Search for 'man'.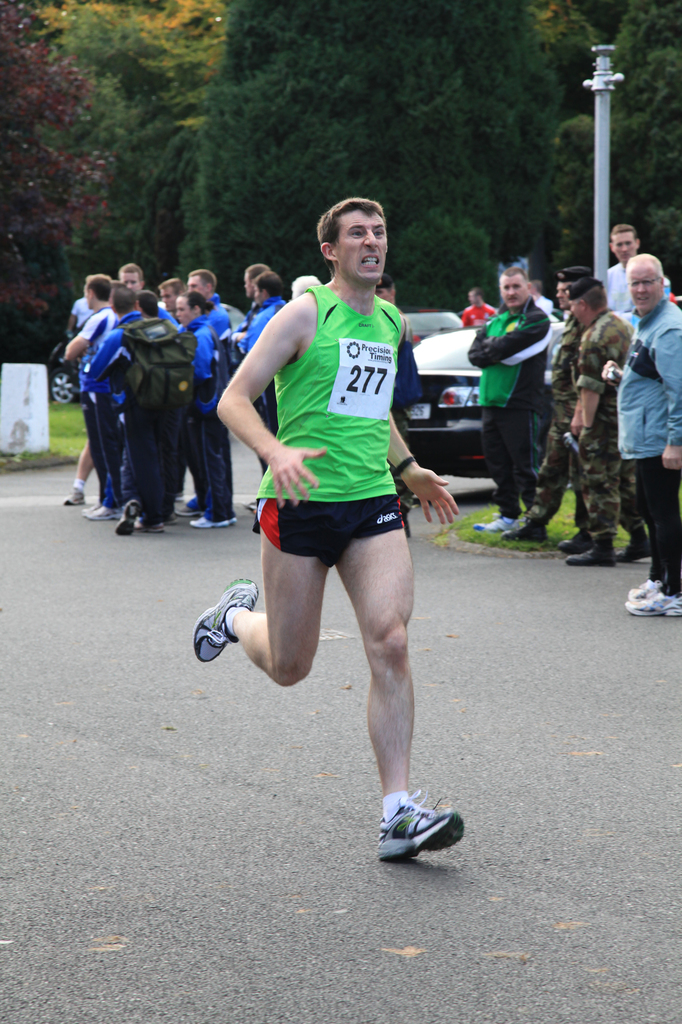
Found at region(460, 286, 498, 326).
